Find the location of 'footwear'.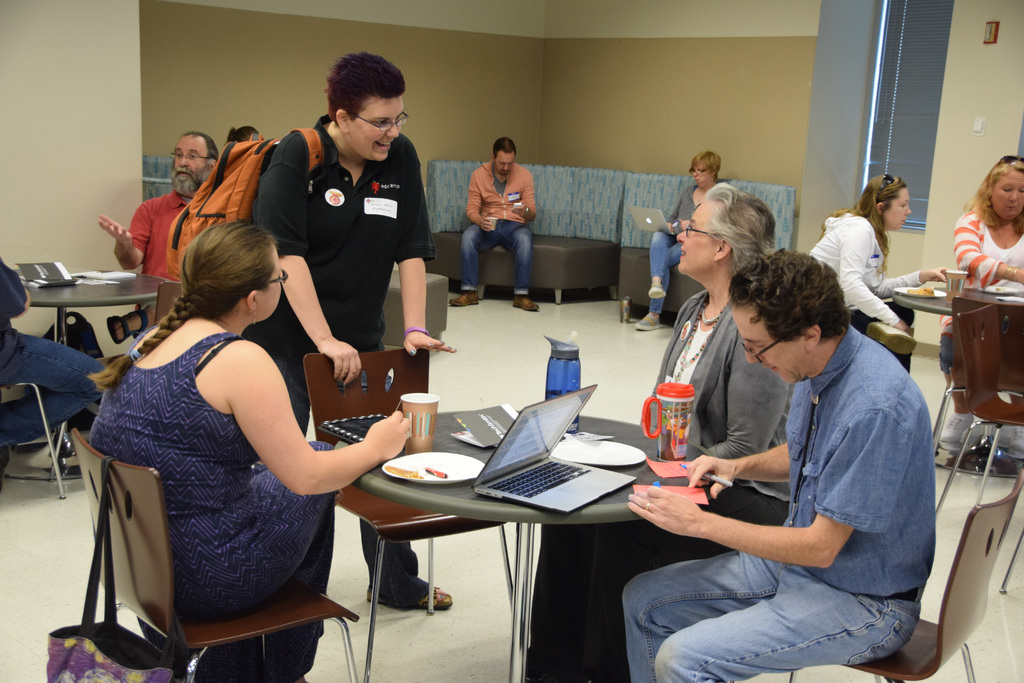
Location: 939:413:969:444.
